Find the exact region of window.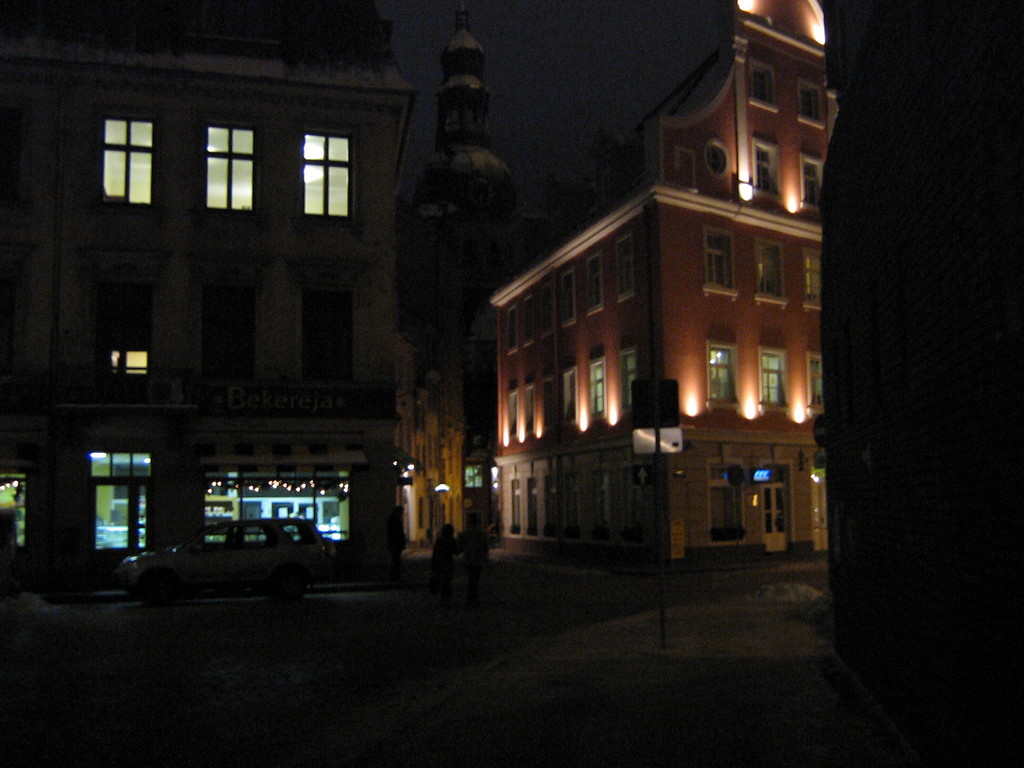
Exact region: {"x1": 704, "y1": 466, "x2": 742, "y2": 543}.
